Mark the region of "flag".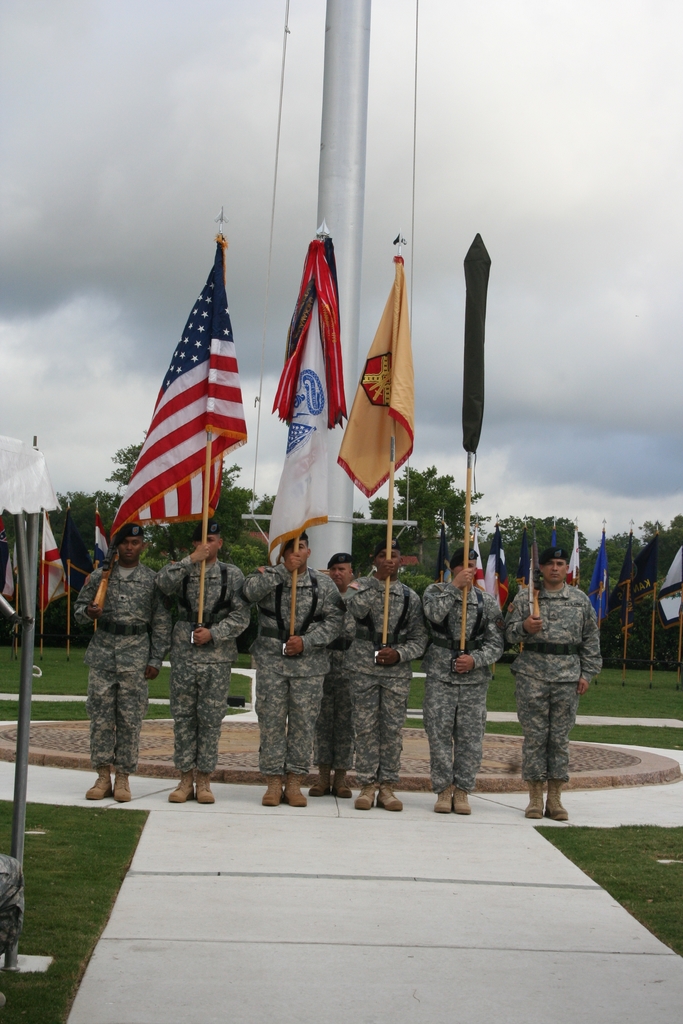
Region: (497, 531, 534, 610).
